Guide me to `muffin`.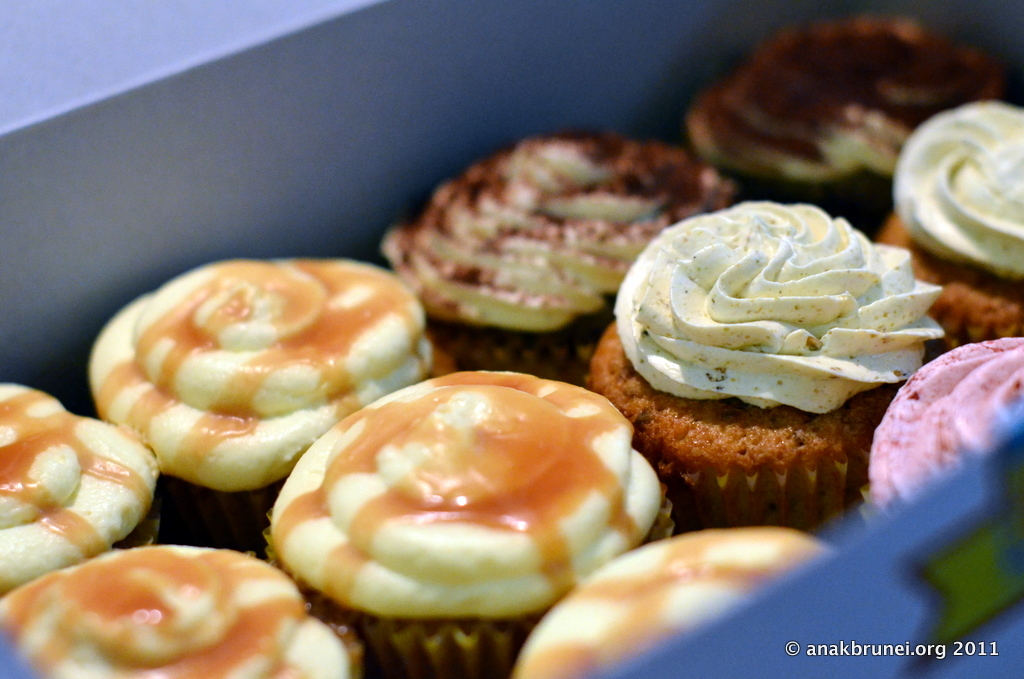
Guidance: <bbox>869, 96, 1023, 352</bbox>.
